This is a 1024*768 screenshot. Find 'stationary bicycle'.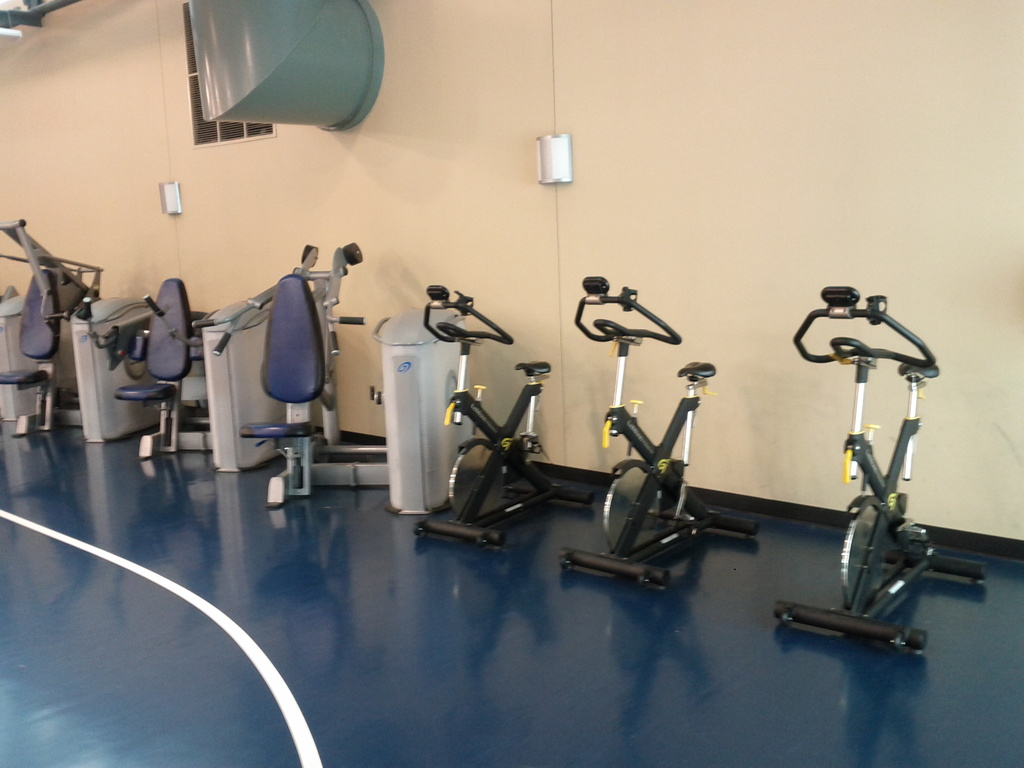
Bounding box: l=559, t=271, r=764, b=593.
